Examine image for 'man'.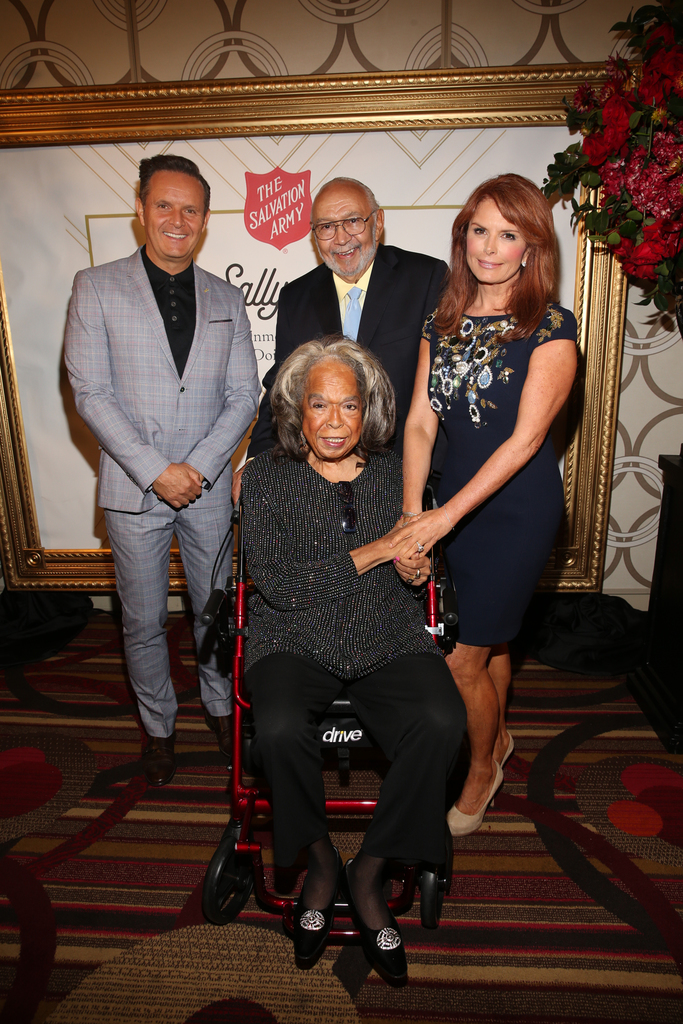
Examination result: pyautogui.locateOnScreen(58, 132, 259, 780).
